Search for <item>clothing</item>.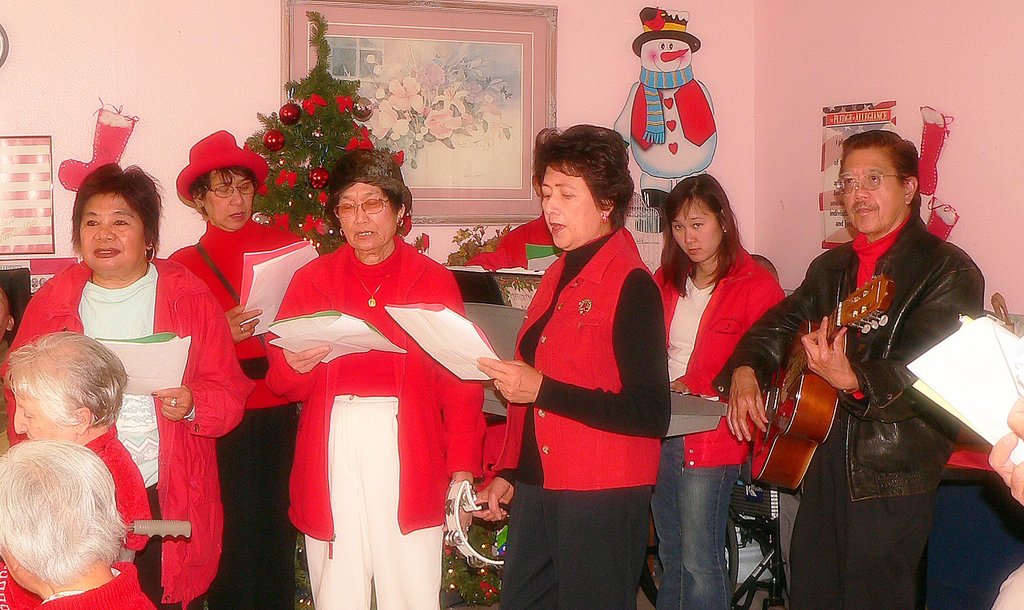
Found at region(251, 222, 480, 581).
